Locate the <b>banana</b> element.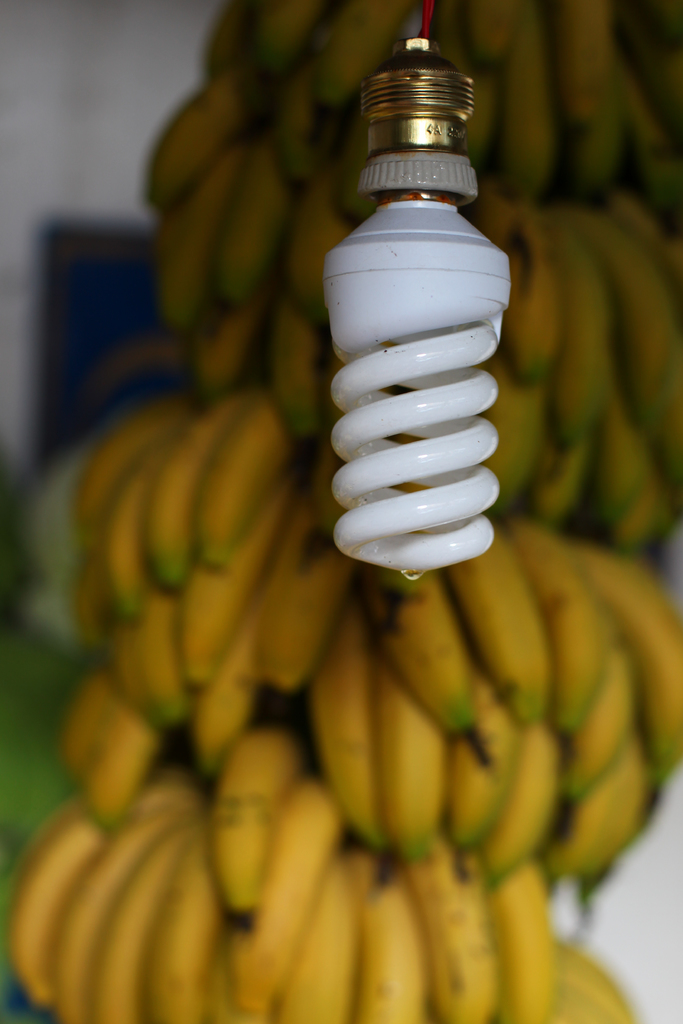
Element bbox: box=[19, 116, 680, 947].
